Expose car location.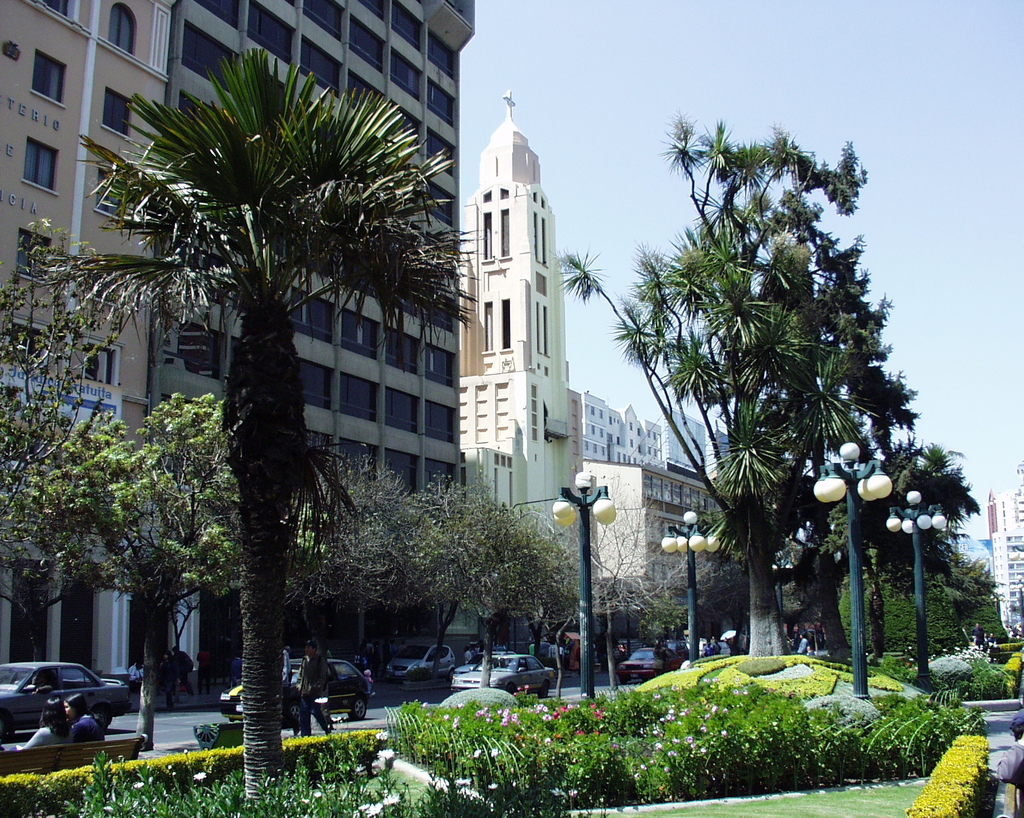
Exposed at <box>1,662,126,741</box>.
